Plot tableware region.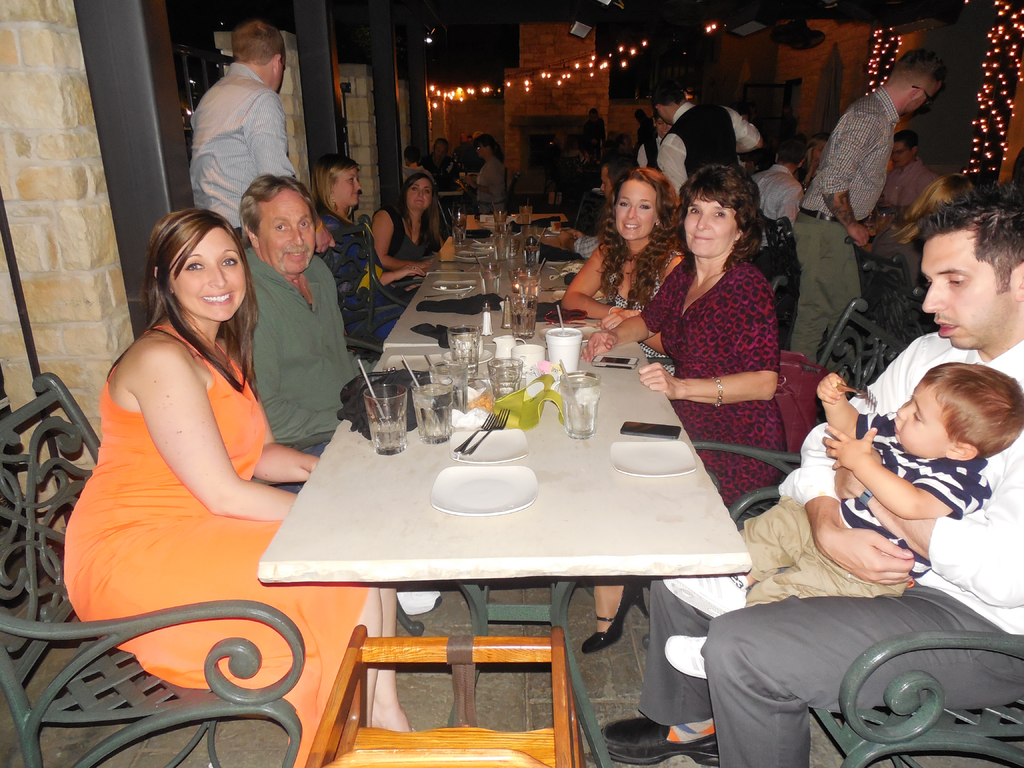
Plotted at (543, 325, 583, 366).
